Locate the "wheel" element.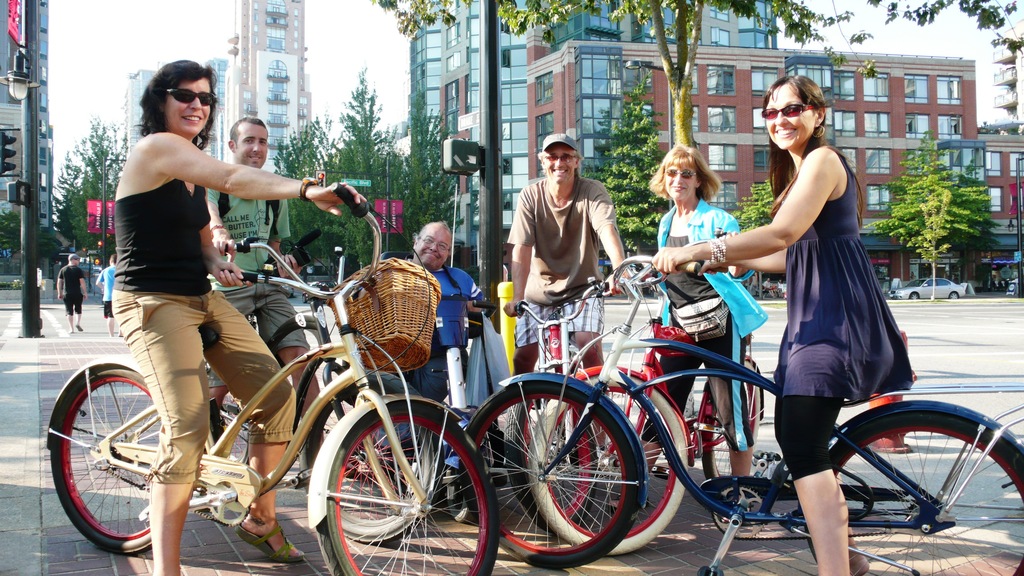
Element bbox: locate(714, 490, 761, 540).
